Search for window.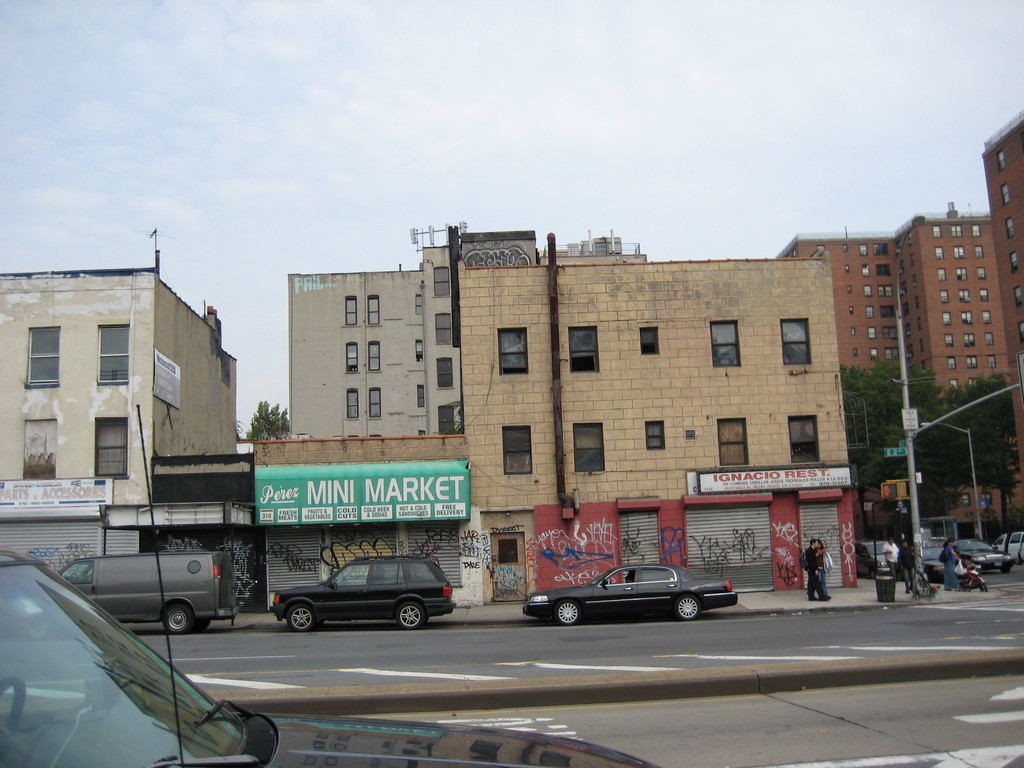
Found at BBox(936, 268, 947, 282).
